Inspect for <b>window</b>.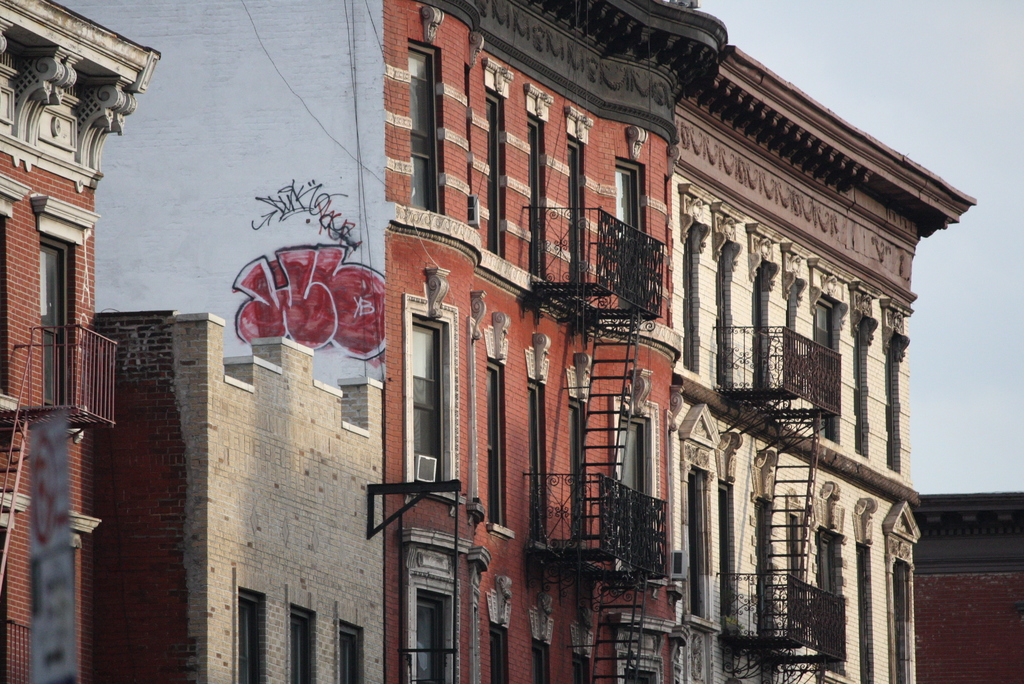
Inspection: crop(489, 622, 509, 683).
